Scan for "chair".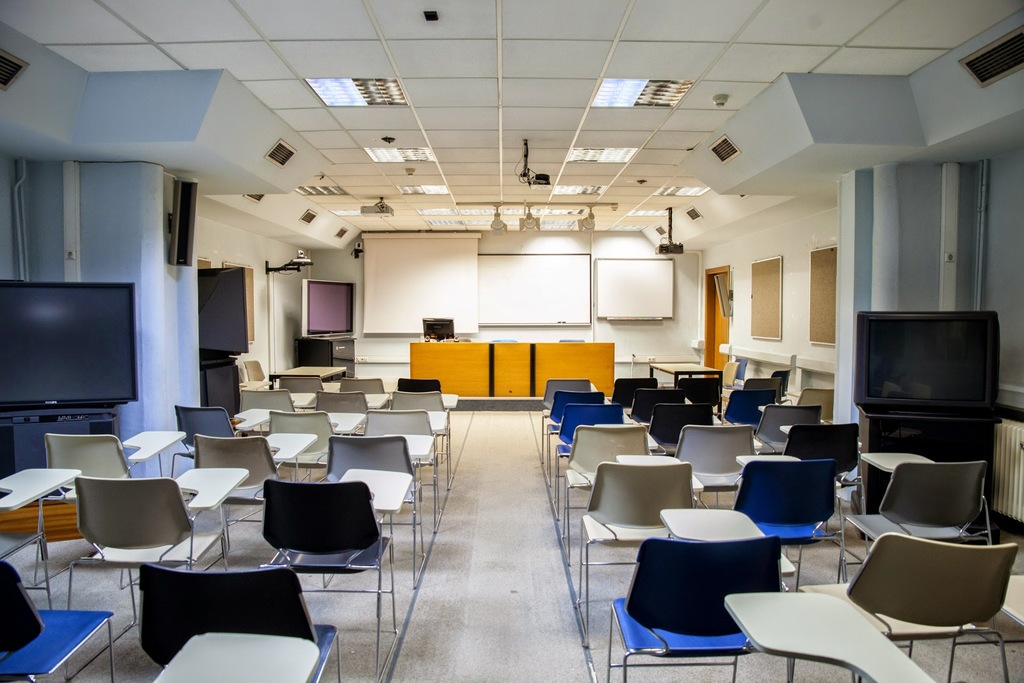
Scan result: <bbox>364, 407, 447, 544</bbox>.
